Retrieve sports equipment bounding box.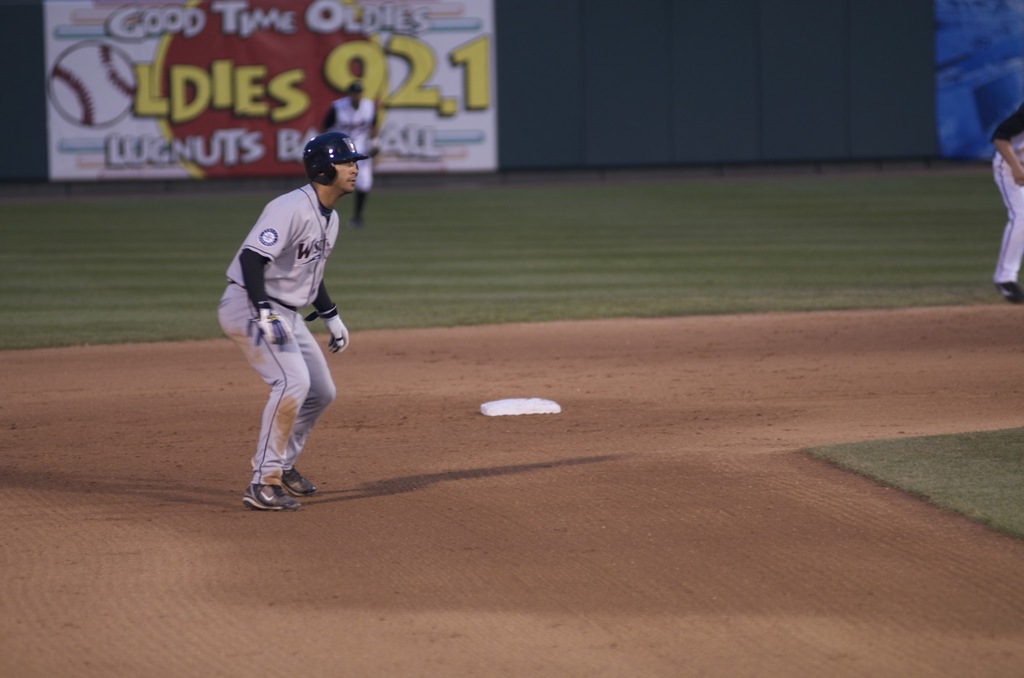
Bounding box: <box>303,129,369,185</box>.
